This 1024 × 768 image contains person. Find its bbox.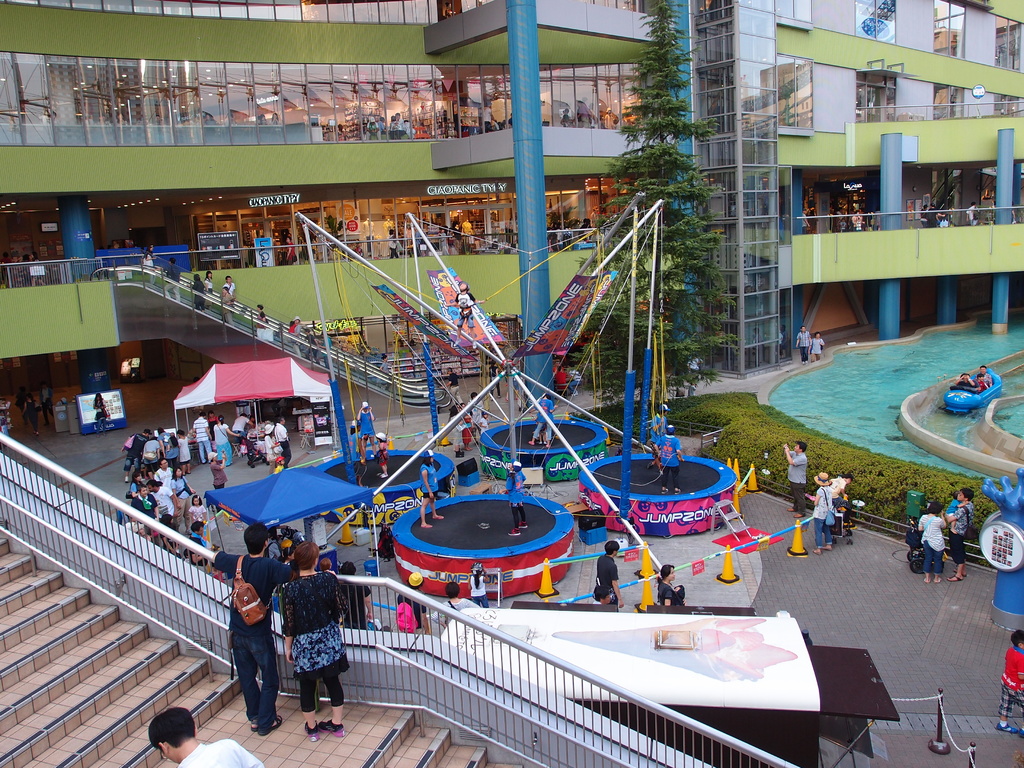
l=467, t=391, r=484, b=444.
